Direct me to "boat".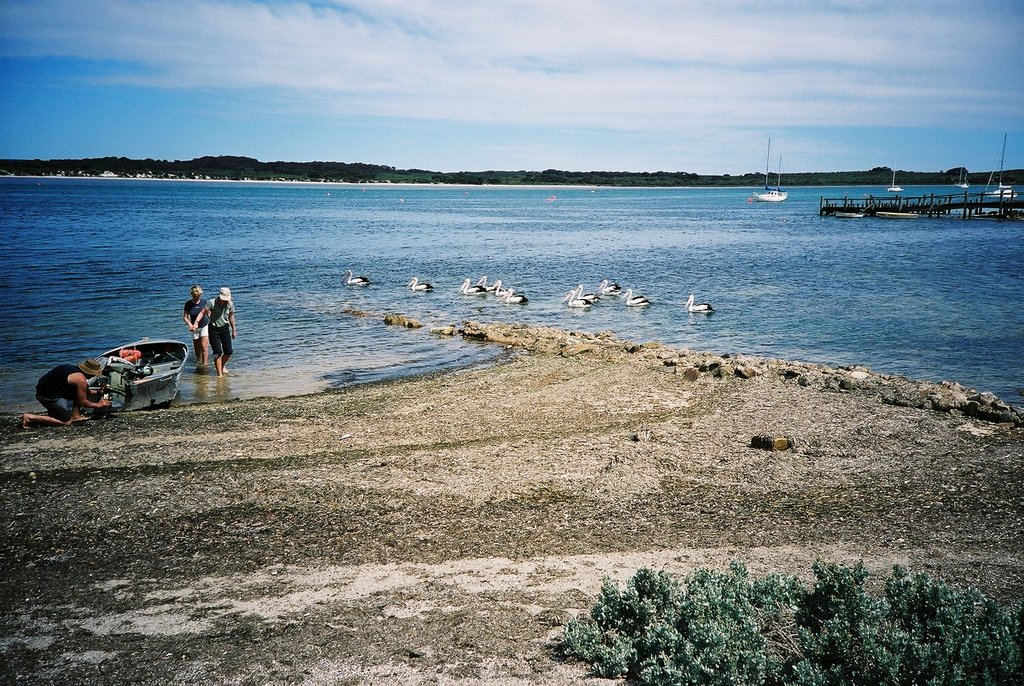
Direction: bbox=[757, 135, 792, 206].
